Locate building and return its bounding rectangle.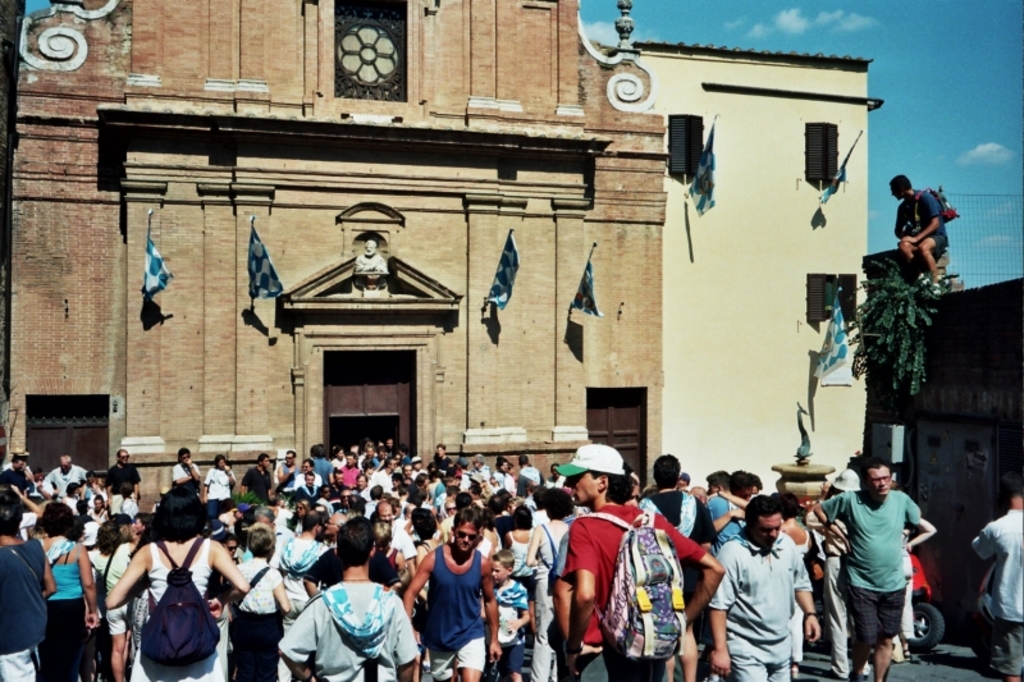
region(634, 42, 868, 499).
